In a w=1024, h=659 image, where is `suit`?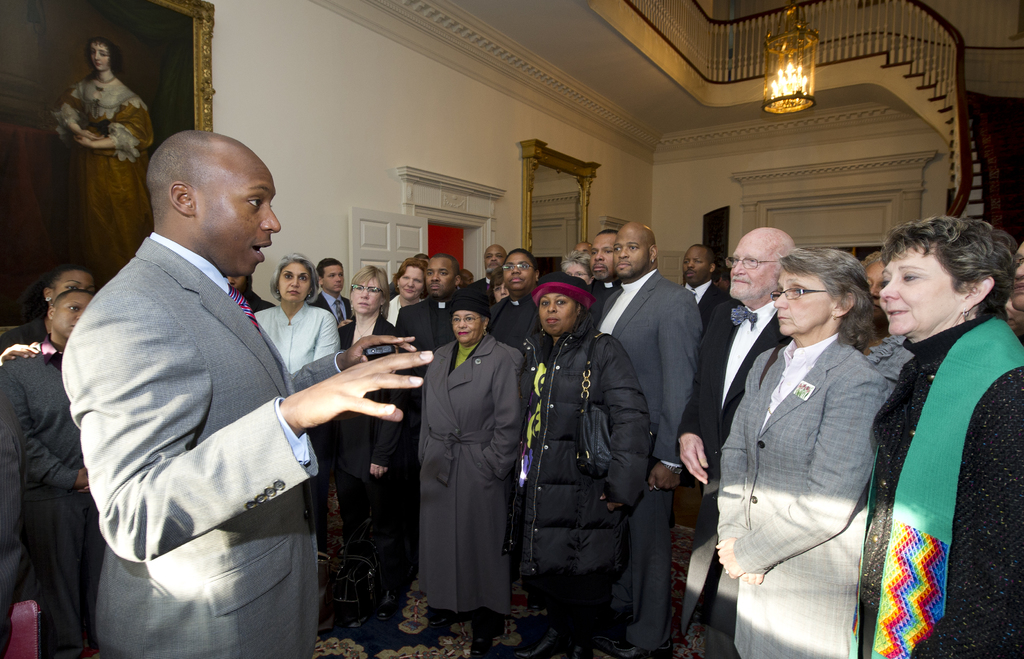
region(716, 327, 895, 658).
